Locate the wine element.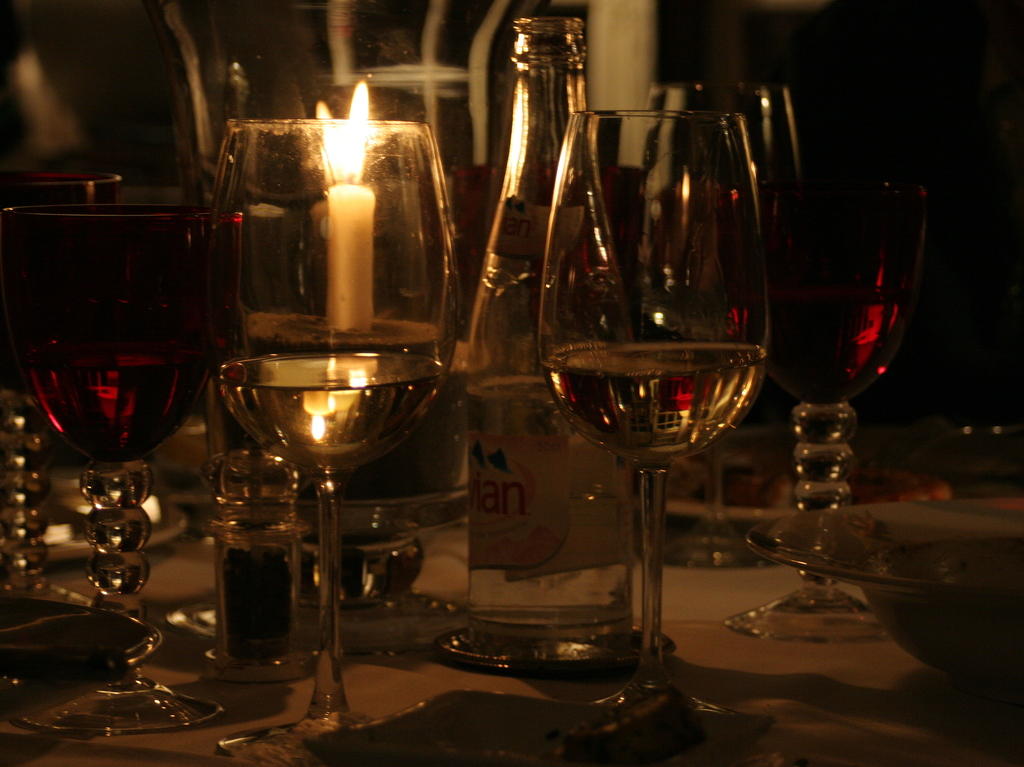
Element bbox: box(218, 350, 449, 470).
